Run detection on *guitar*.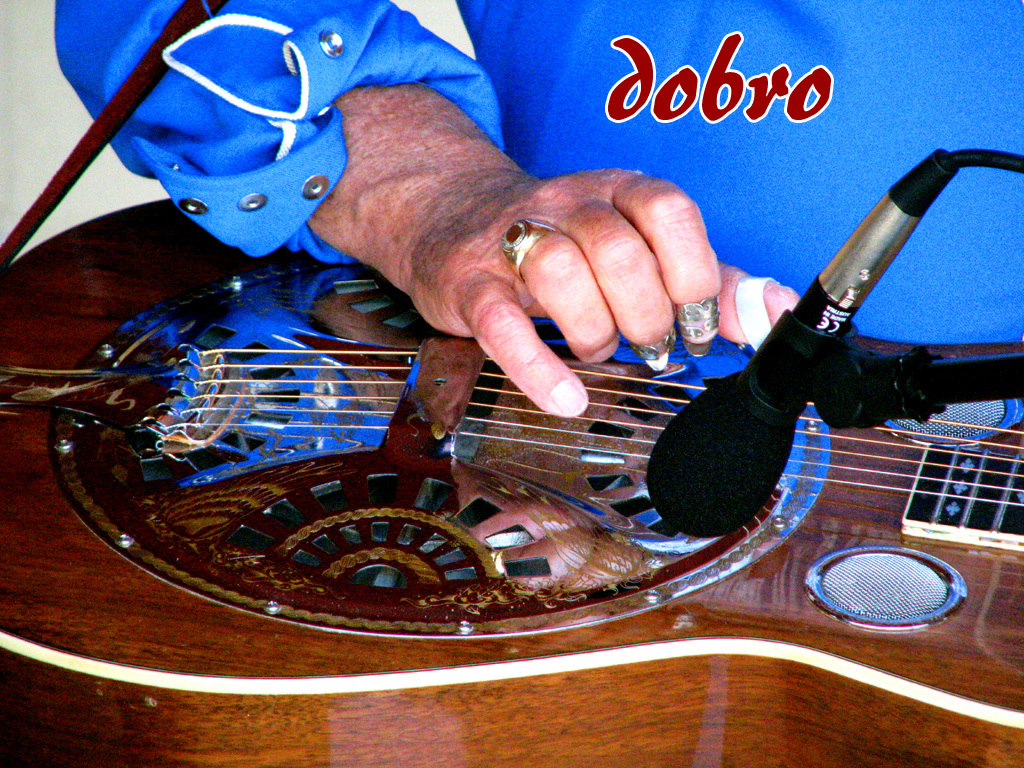
Result: 0 187 1023 767.
